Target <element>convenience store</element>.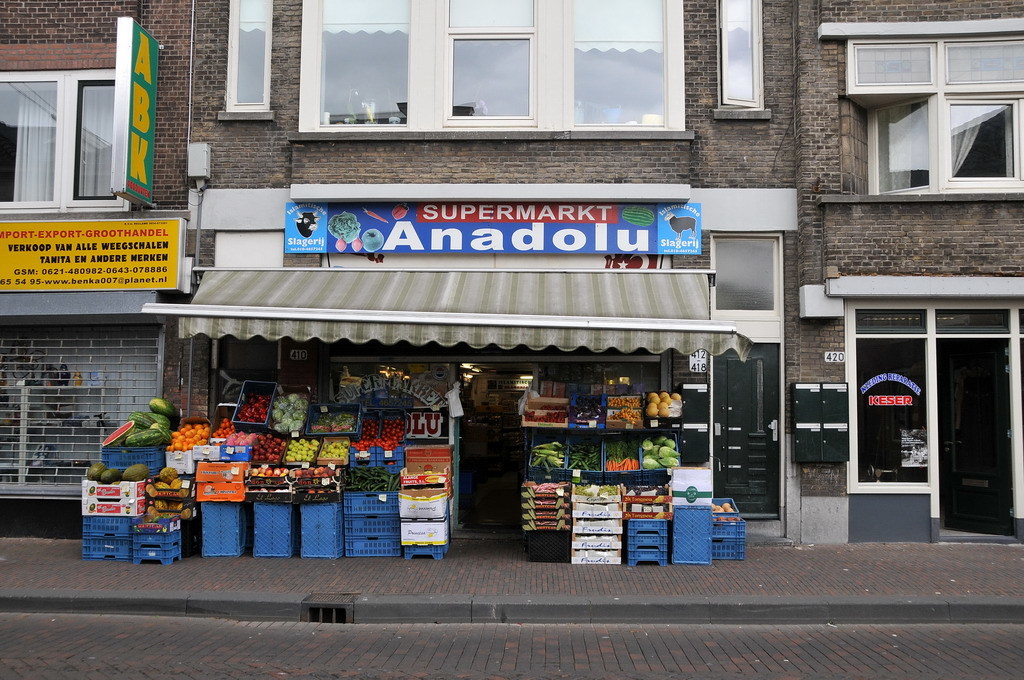
Target region: BBox(196, 190, 693, 541).
